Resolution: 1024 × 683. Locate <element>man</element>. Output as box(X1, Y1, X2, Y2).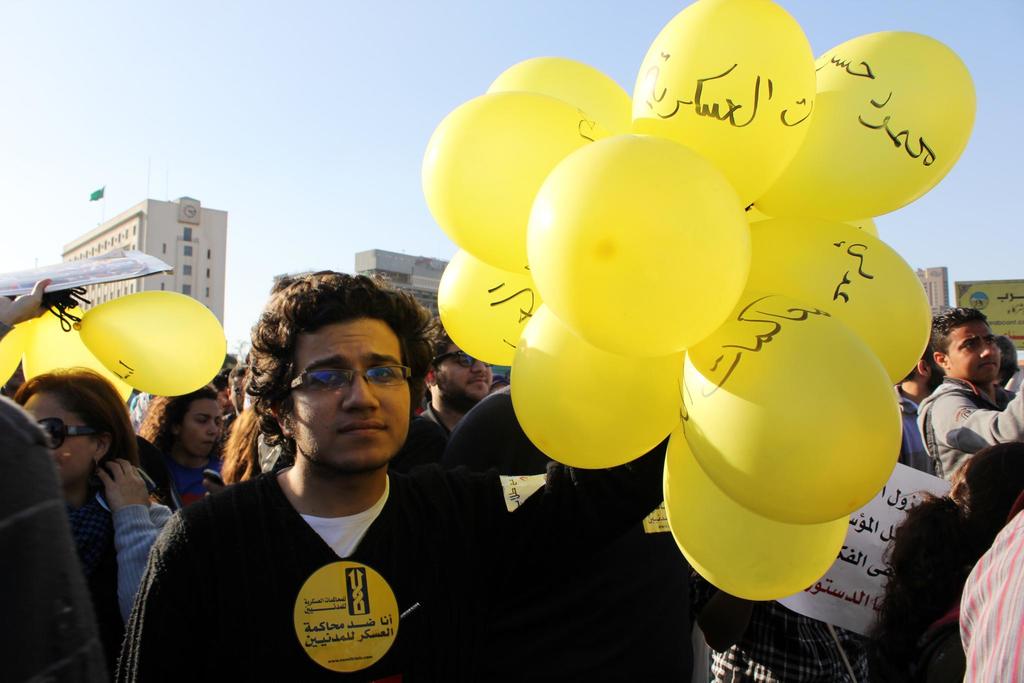
box(225, 362, 246, 429).
